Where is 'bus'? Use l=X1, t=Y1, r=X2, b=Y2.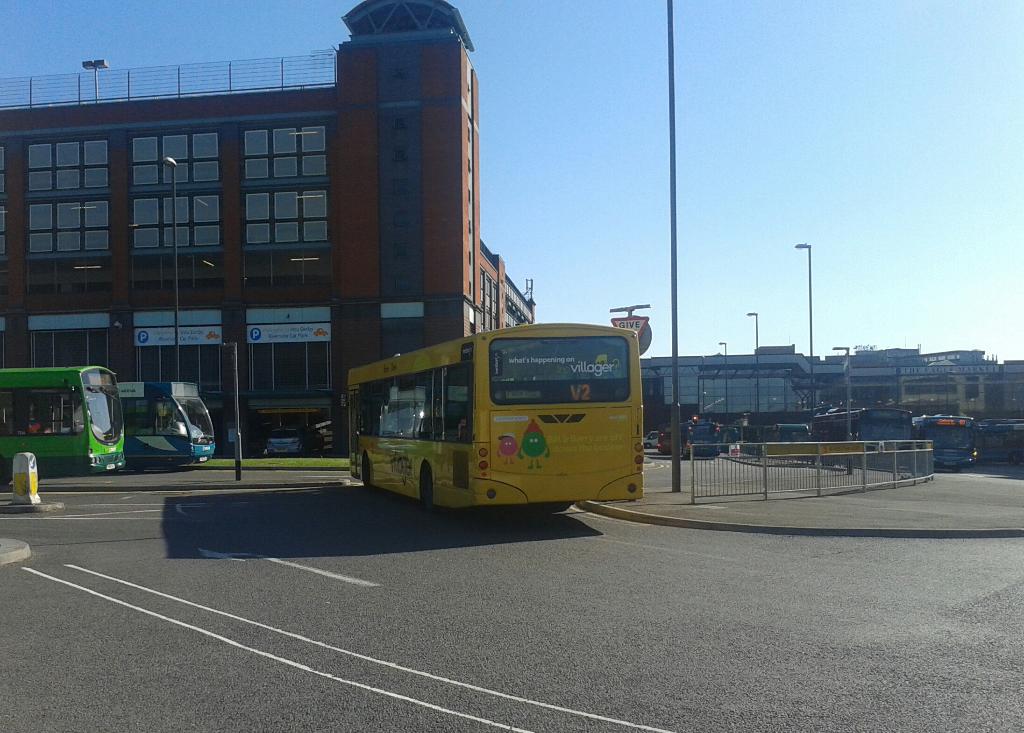
l=346, t=319, r=643, b=515.
